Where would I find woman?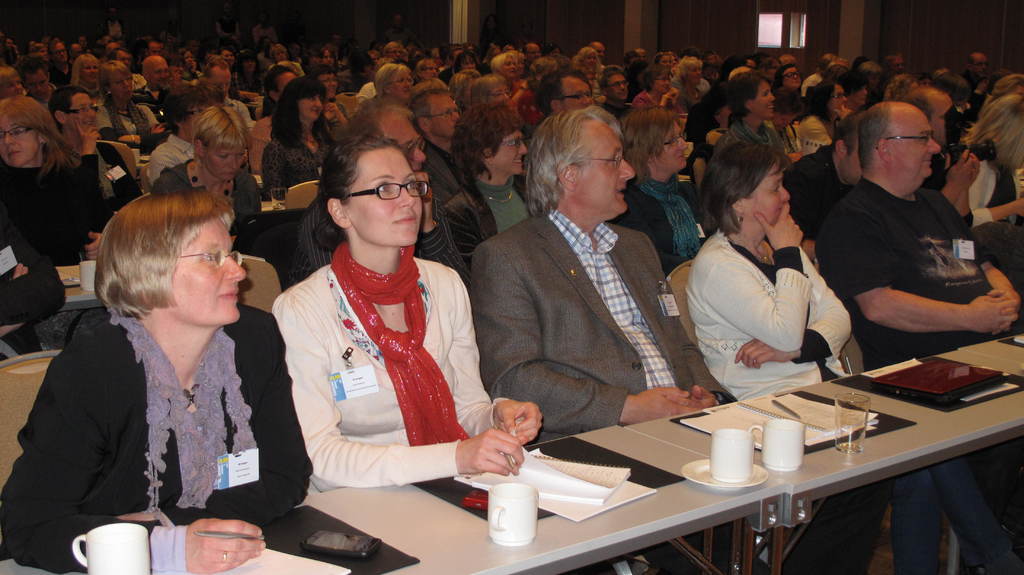
At <box>639,70,674,105</box>.
